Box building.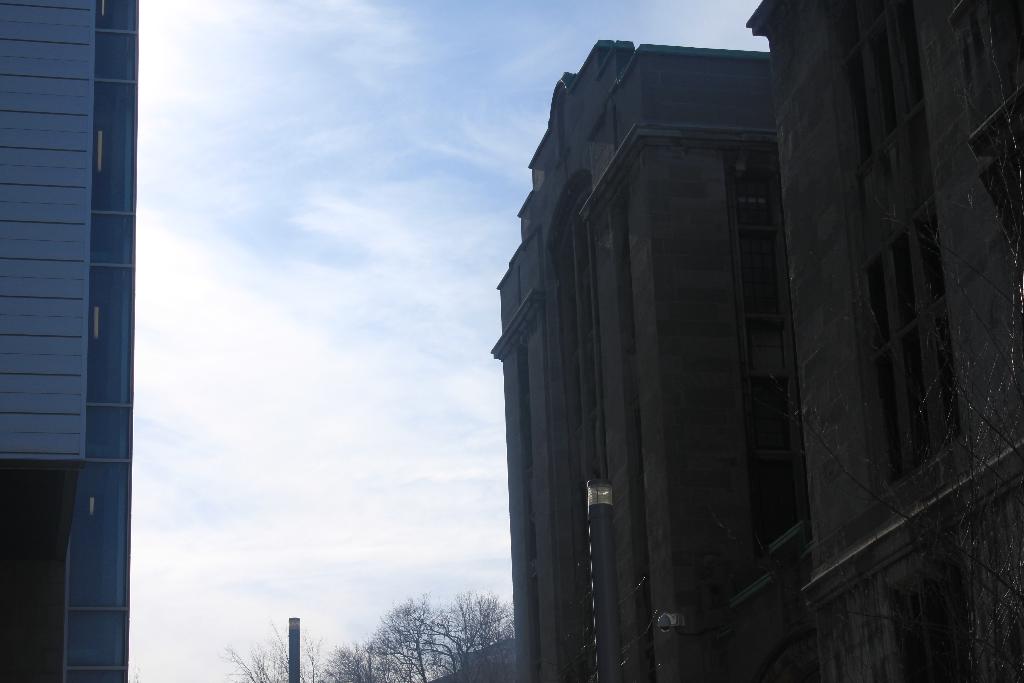
pyautogui.locateOnScreen(748, 0, 1023, 682).
